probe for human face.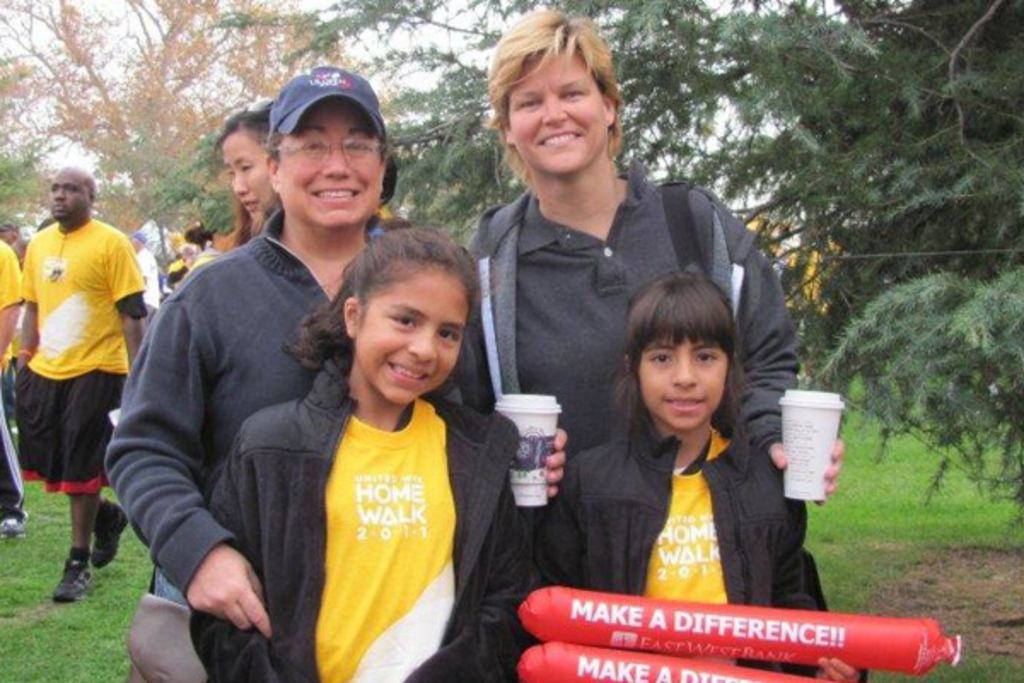
Probe result: <region>276, 102, 379, 225</region>.
